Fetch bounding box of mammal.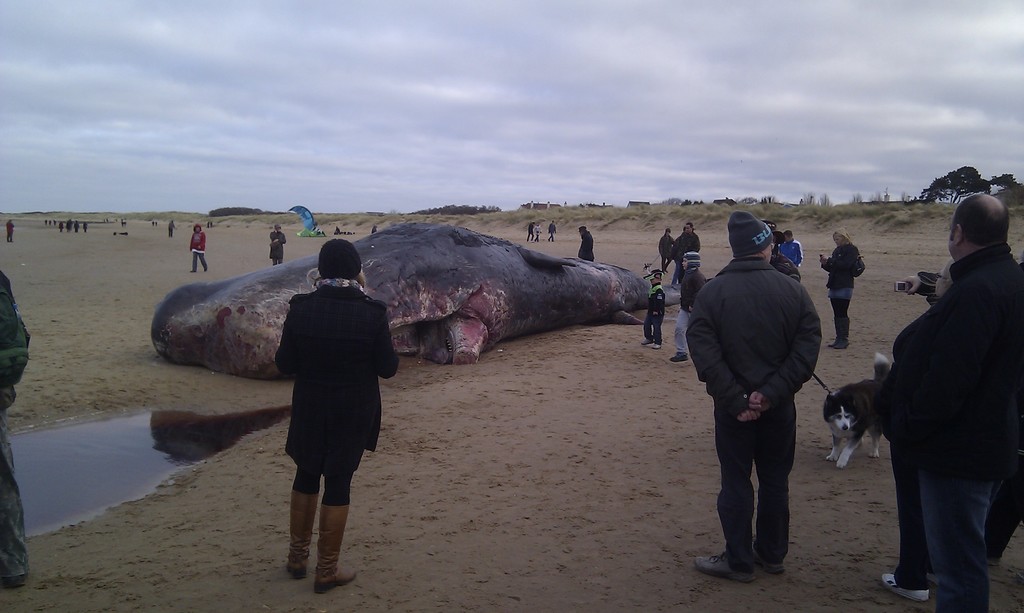
Bbox: bbox=[52, 220, 56, 224].
